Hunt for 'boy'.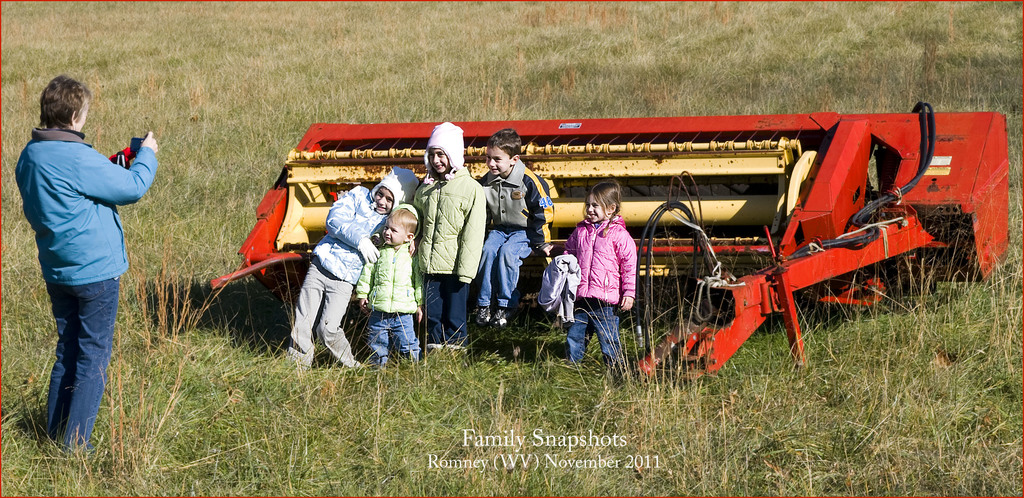
Hunted down at box=[409, 124, 486, 354].
